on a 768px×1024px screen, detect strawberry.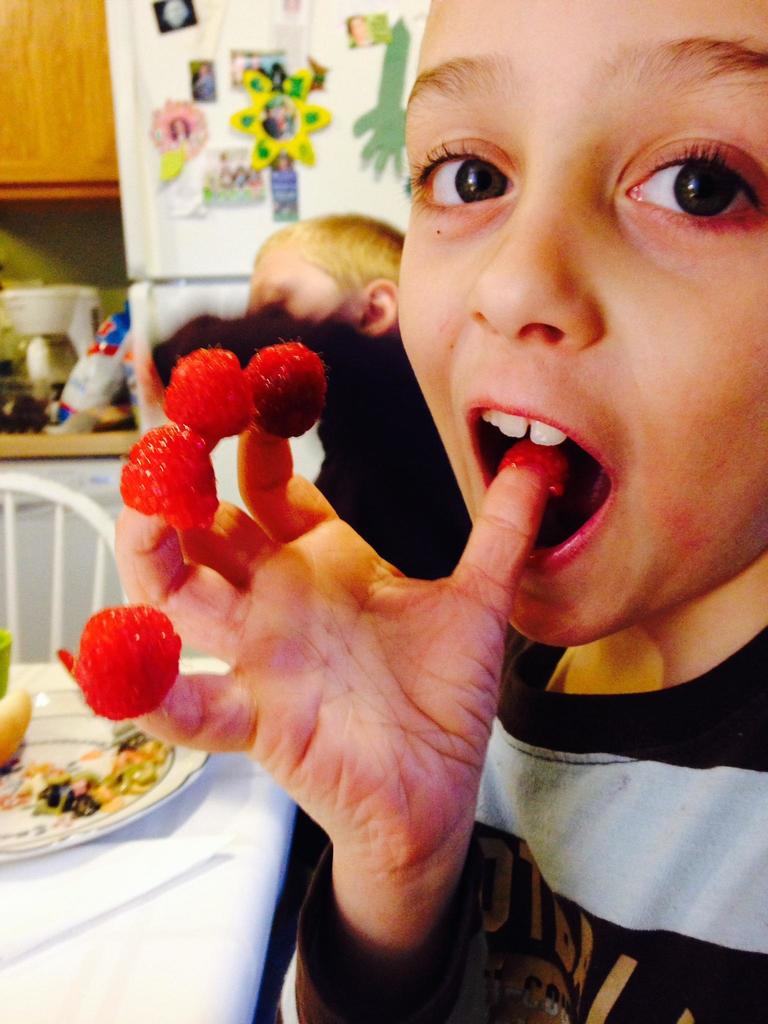
left=159, top=338, right=250, bottom=438.
